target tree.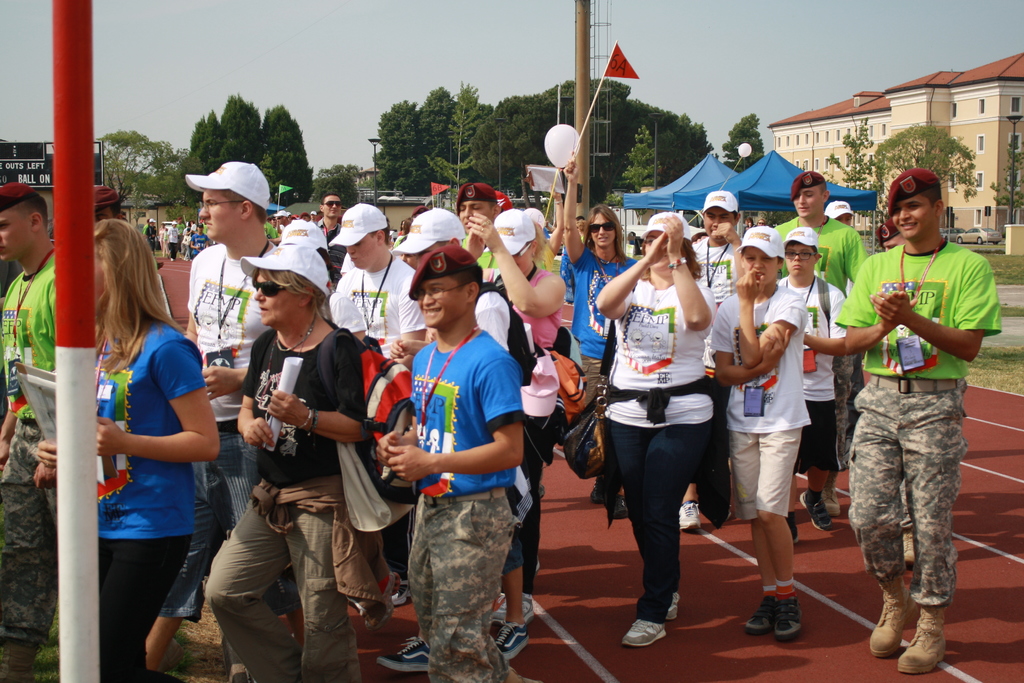
Target region: x1=187 y1=111 x2=225 y2=175.
